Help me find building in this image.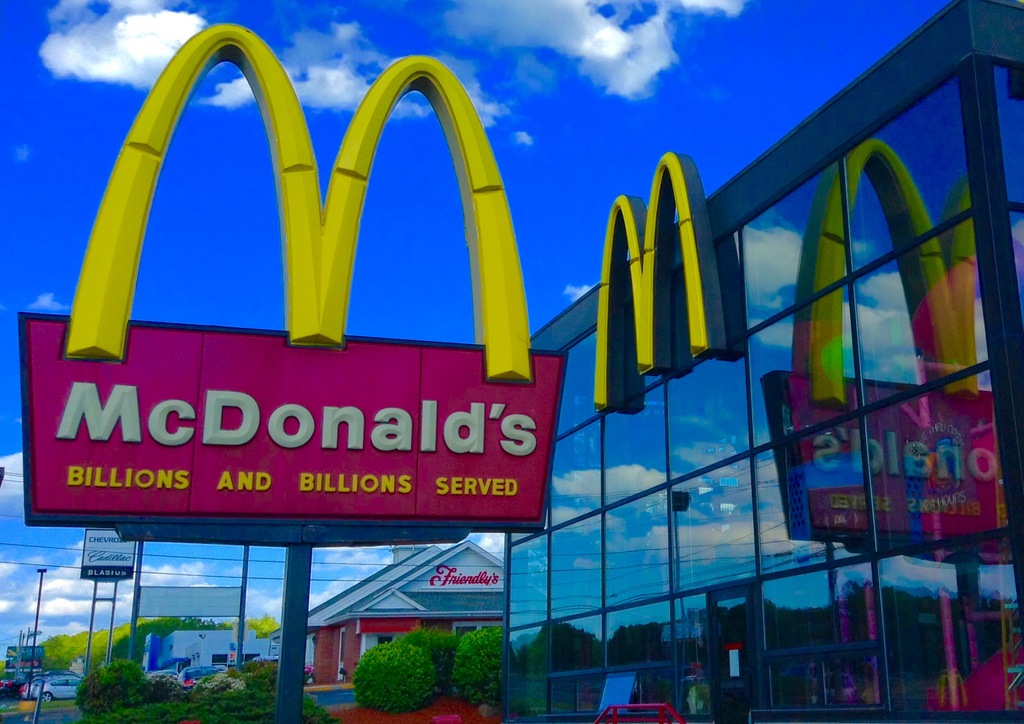
Found it: BBox(145, 623, 283, 675).
